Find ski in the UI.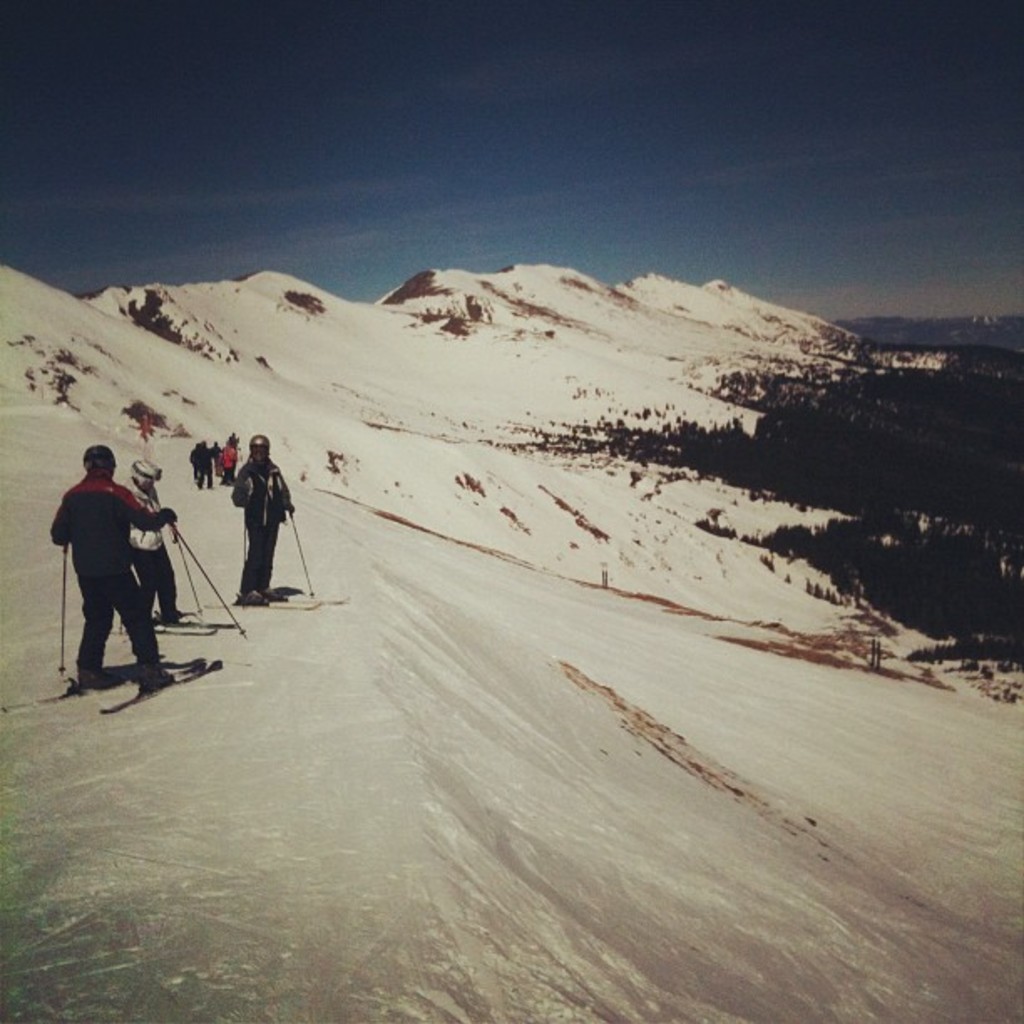
UI element at [x1=199, y1=589, x2=351, y2=616].
